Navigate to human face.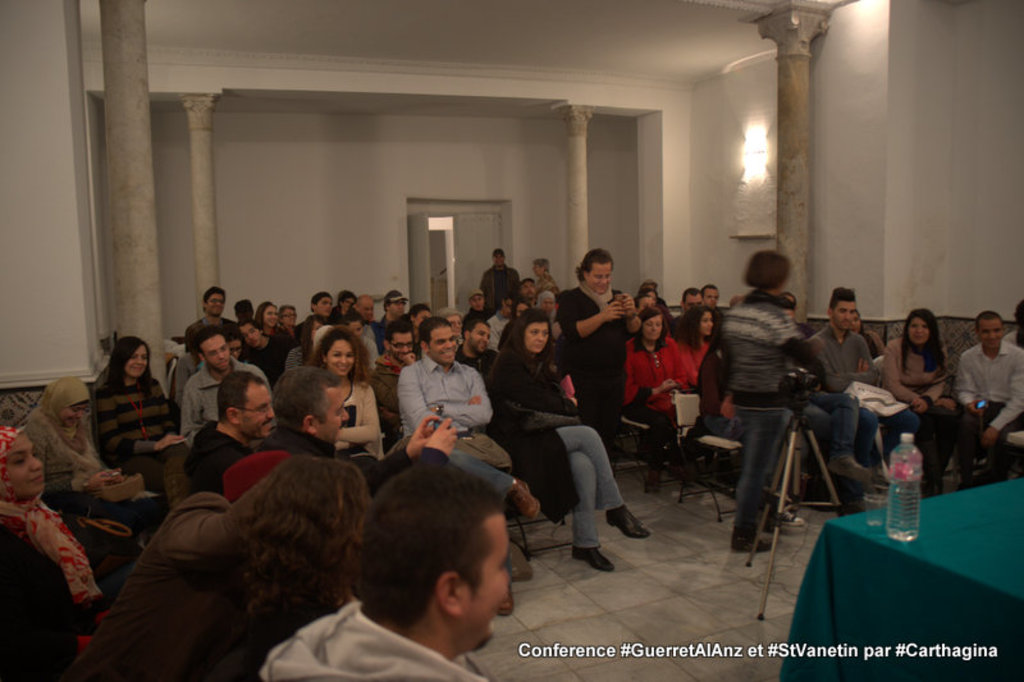
Navigation target: <box>312,297,328,317</box>.
